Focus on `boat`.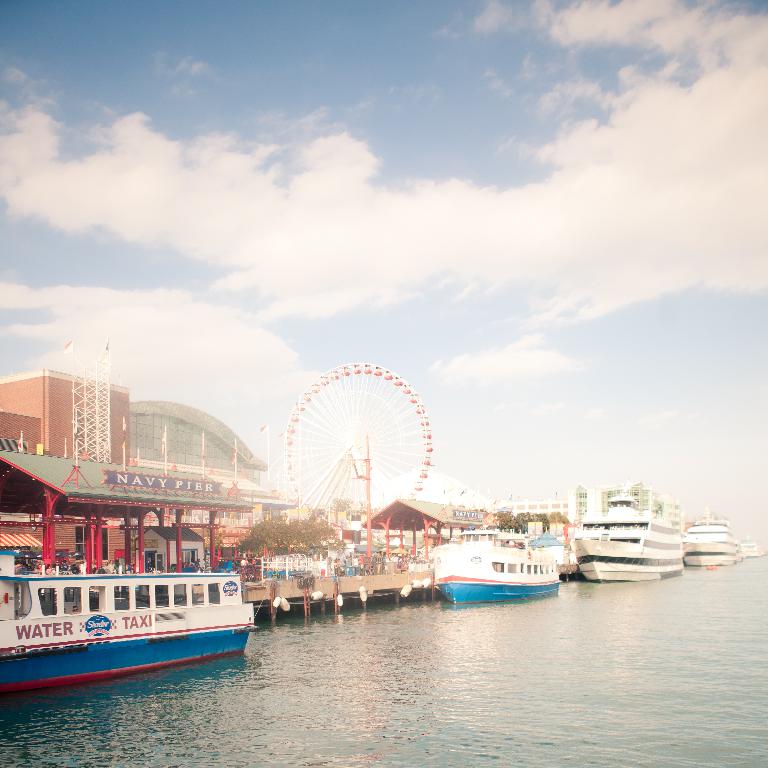
Focused at bbox=(0, 508, 276, 691).
